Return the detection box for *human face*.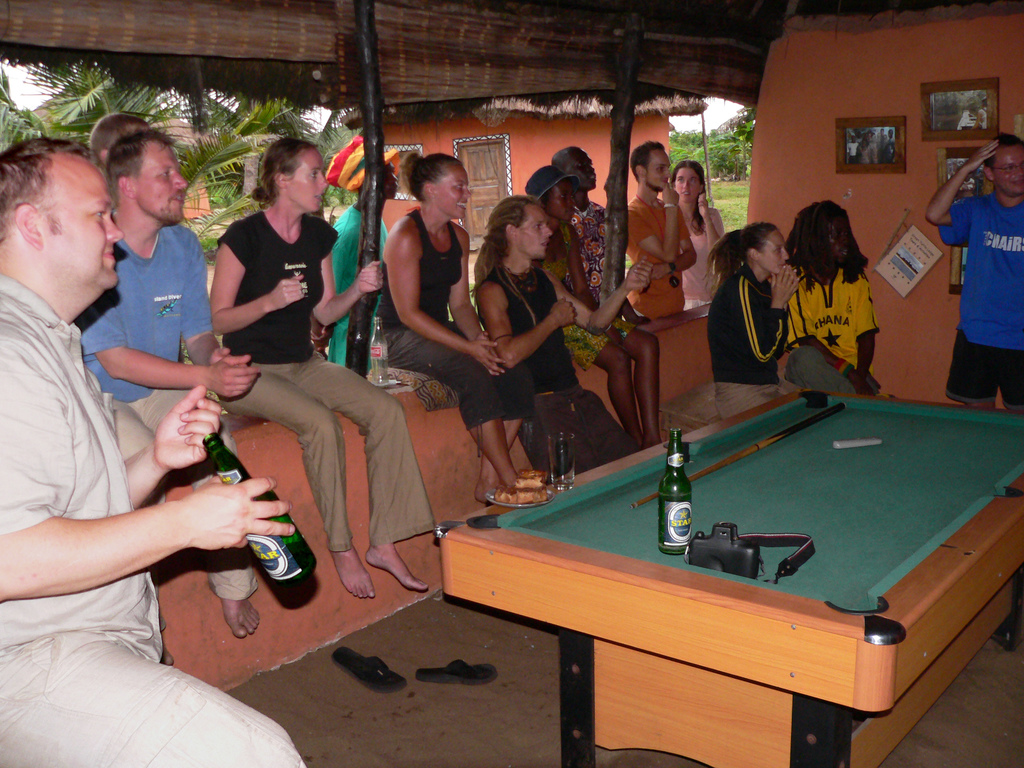
l=436, t=168, r=469, b=218.
